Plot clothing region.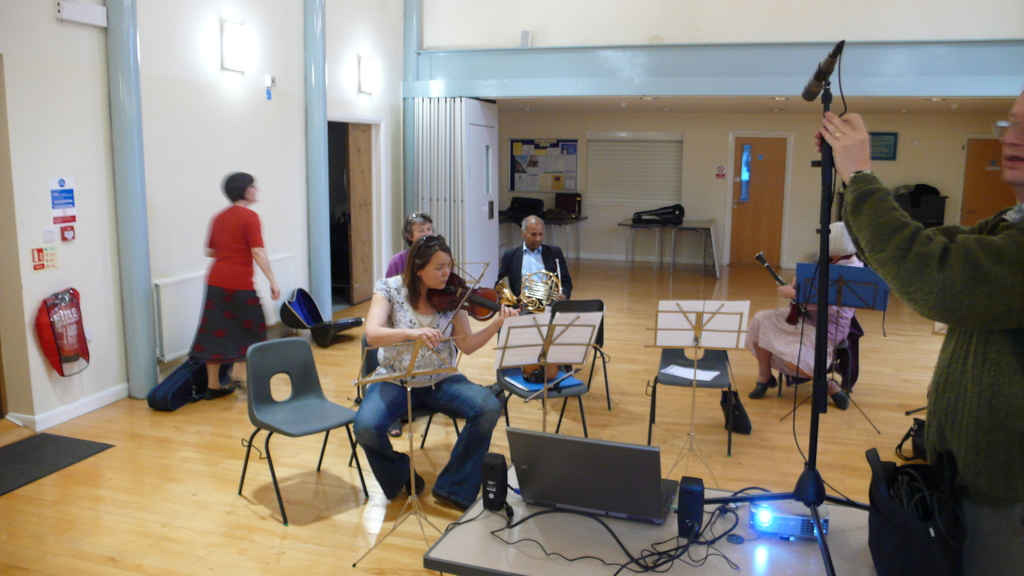
Plotted at detection(495, 243, 566, 307).
